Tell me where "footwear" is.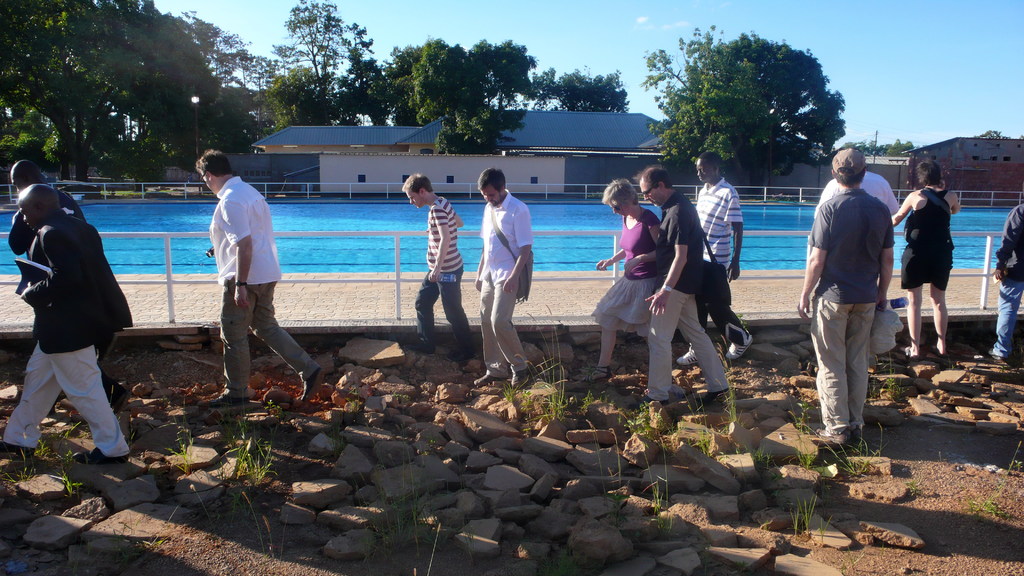
"footwear" is at {"left": 301, "top": 366, "right": 319, "bottom": 403}.
